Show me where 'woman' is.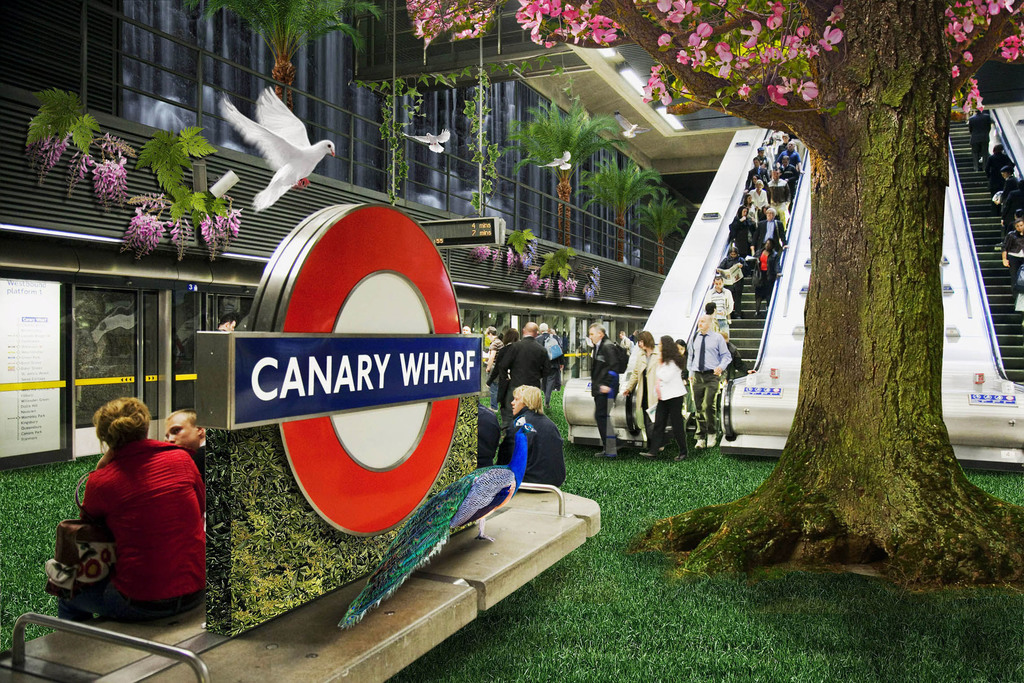
'woman' is at bbox=(500, 382, 565, 491).
